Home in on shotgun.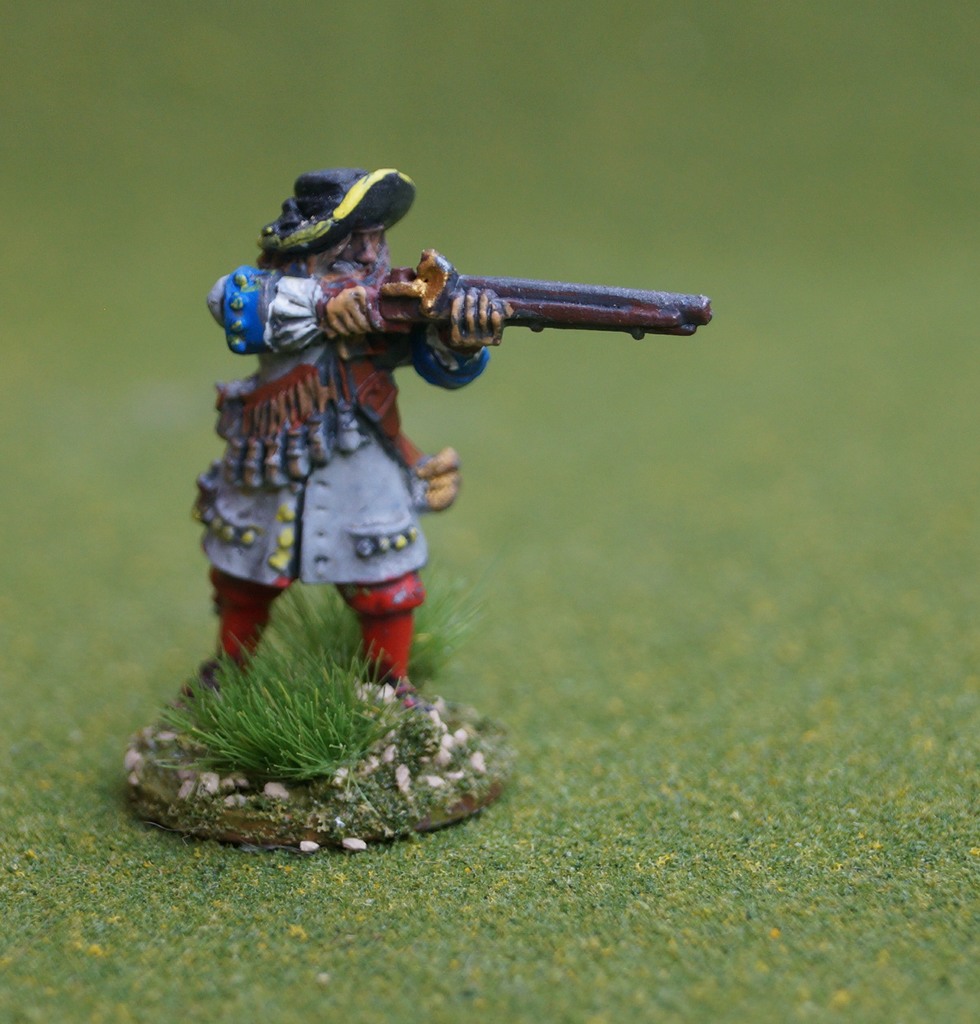
Homed in at Rect(361, 269, 706, 330).
